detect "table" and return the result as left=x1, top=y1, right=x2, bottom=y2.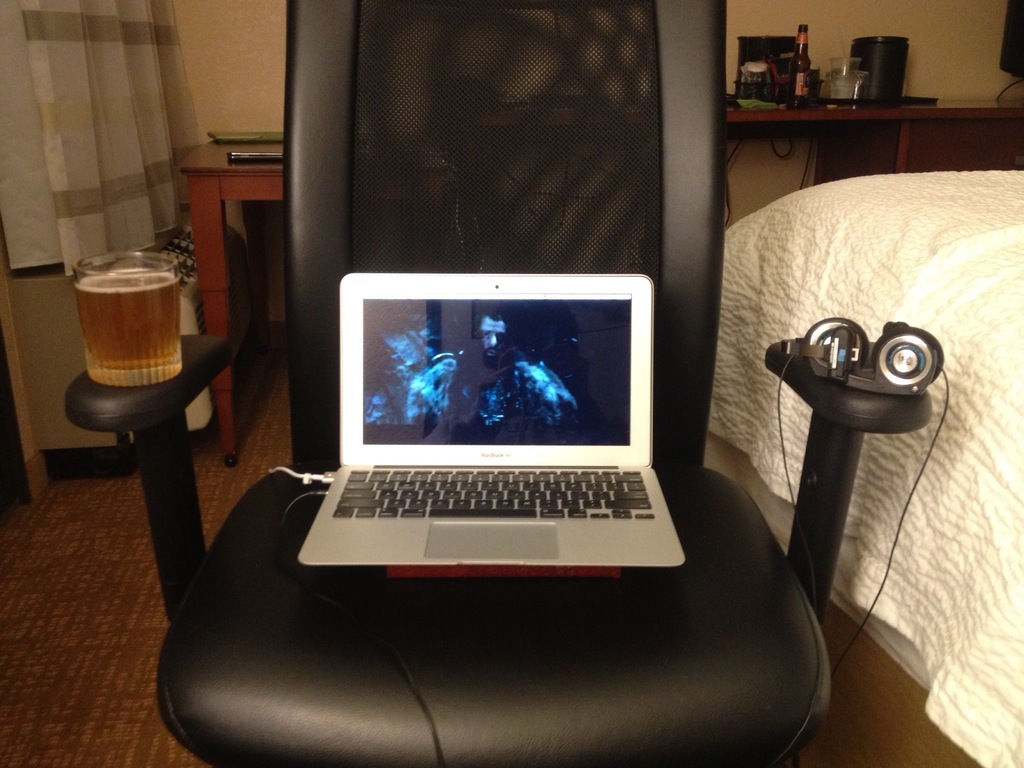
left=726, top=91, right=1023, bottom=177.
